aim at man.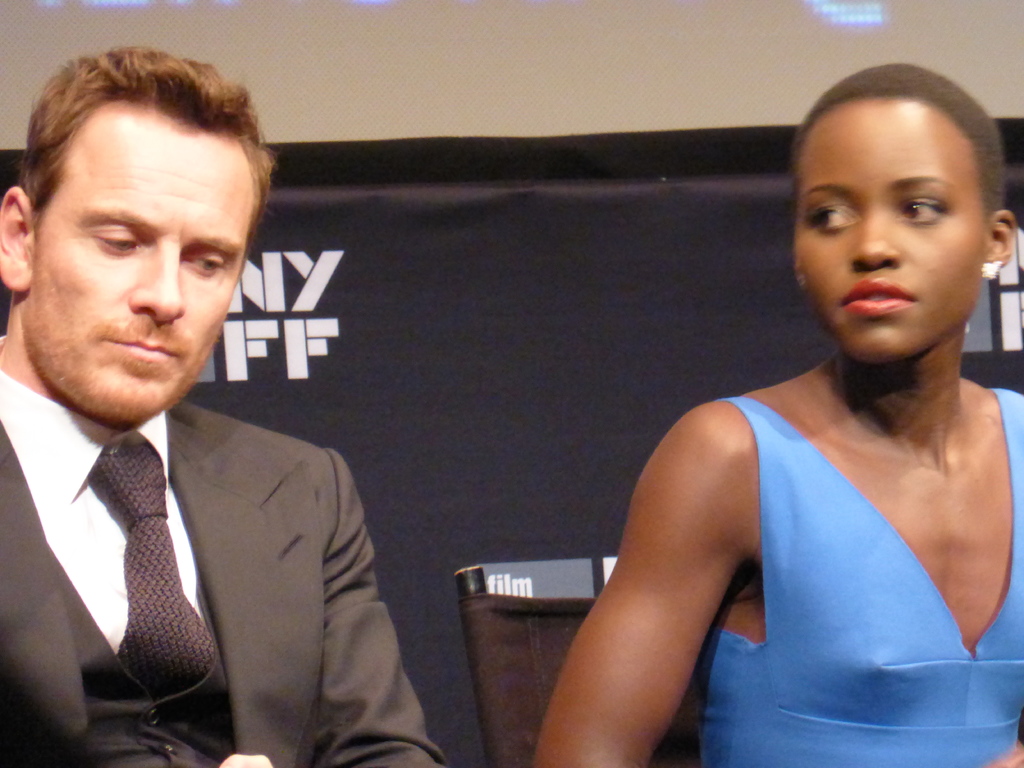
Aimed at (x1=0, y1=51, x2=447, y2=767).
